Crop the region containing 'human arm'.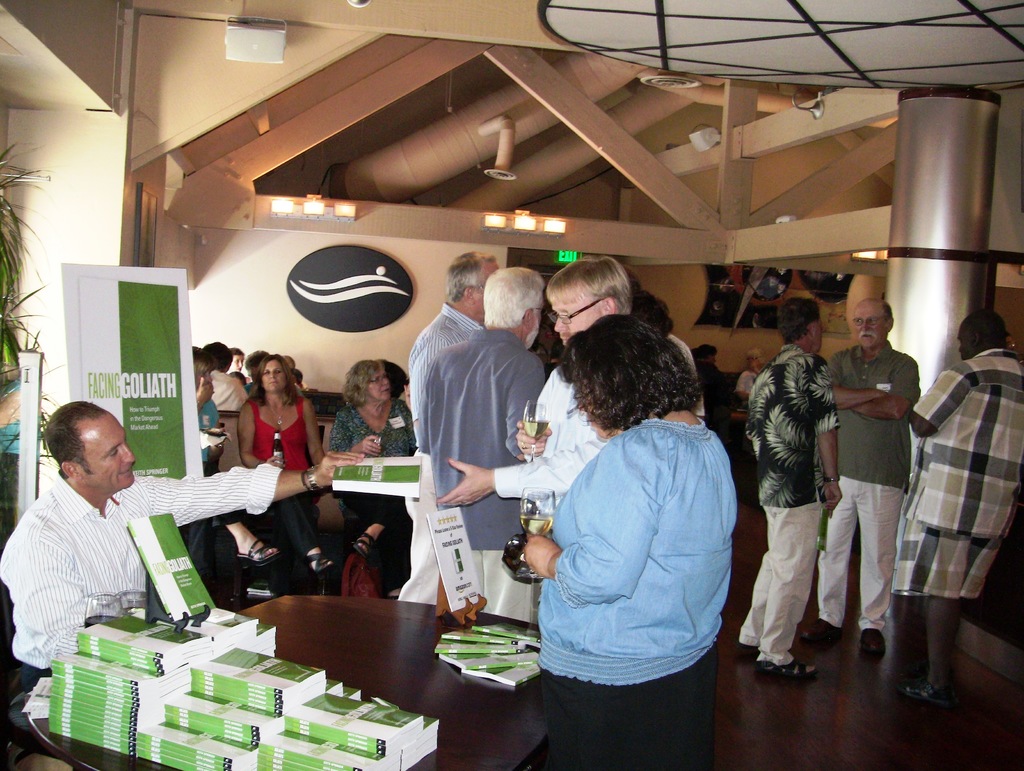
Crop region: pyautogui.locateOnScreen(331, 419, 385, 453).
